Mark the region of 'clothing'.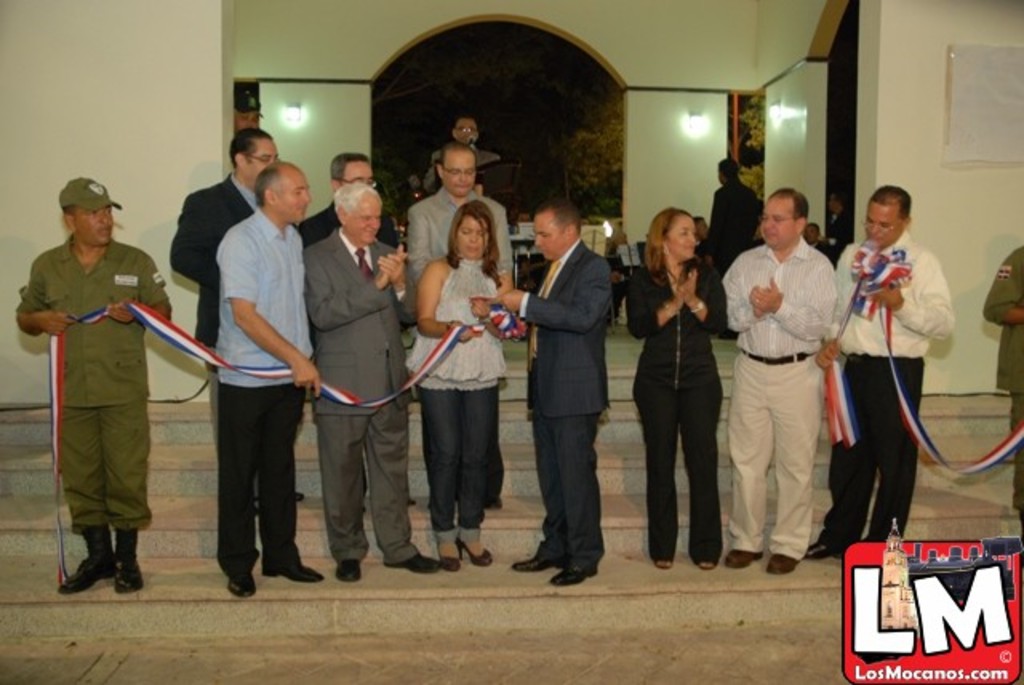
Region: rect(517, 230, 618, 570).
